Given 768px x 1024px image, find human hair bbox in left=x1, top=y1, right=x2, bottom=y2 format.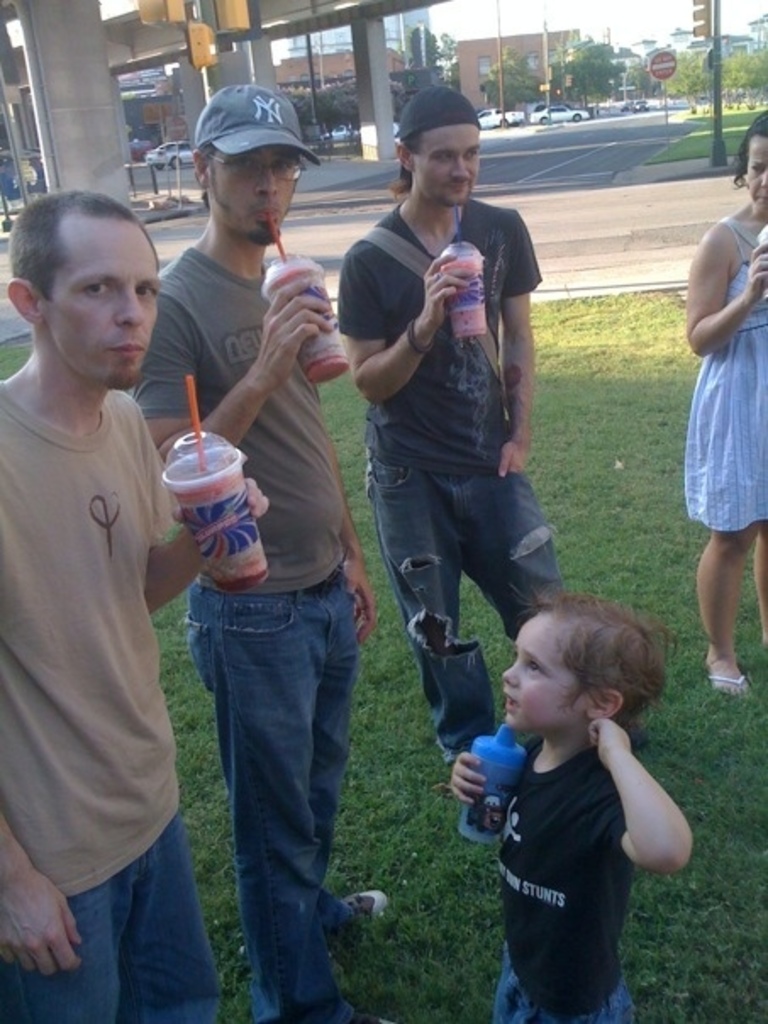
left=526, top=582, right=673, bottom=729.
